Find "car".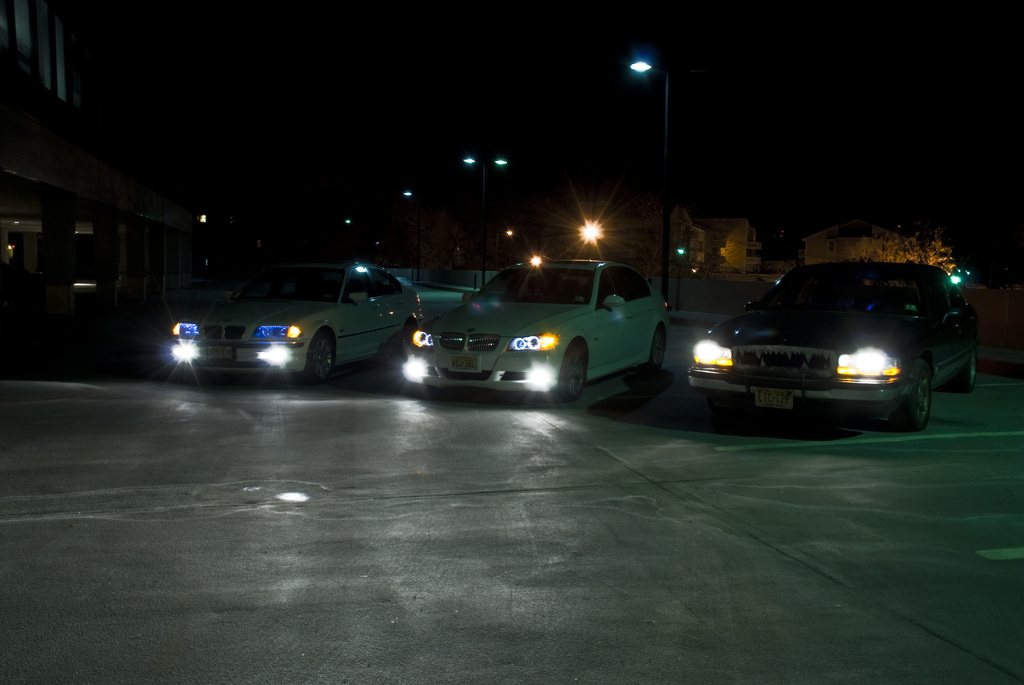
box(164, 267, 426, 381).
